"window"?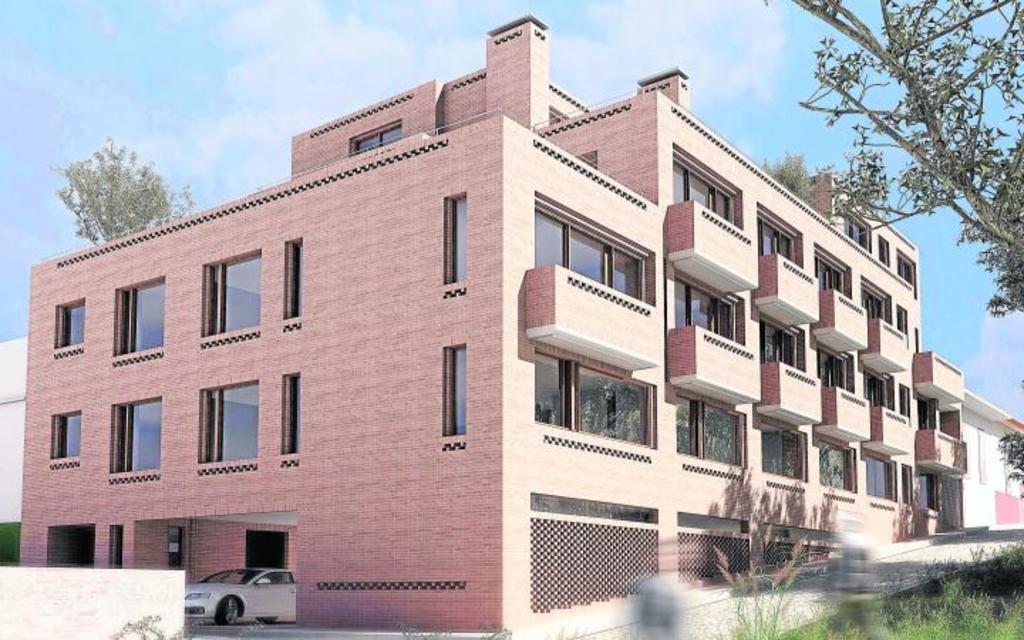
detection(890, 304, 905, 336)
